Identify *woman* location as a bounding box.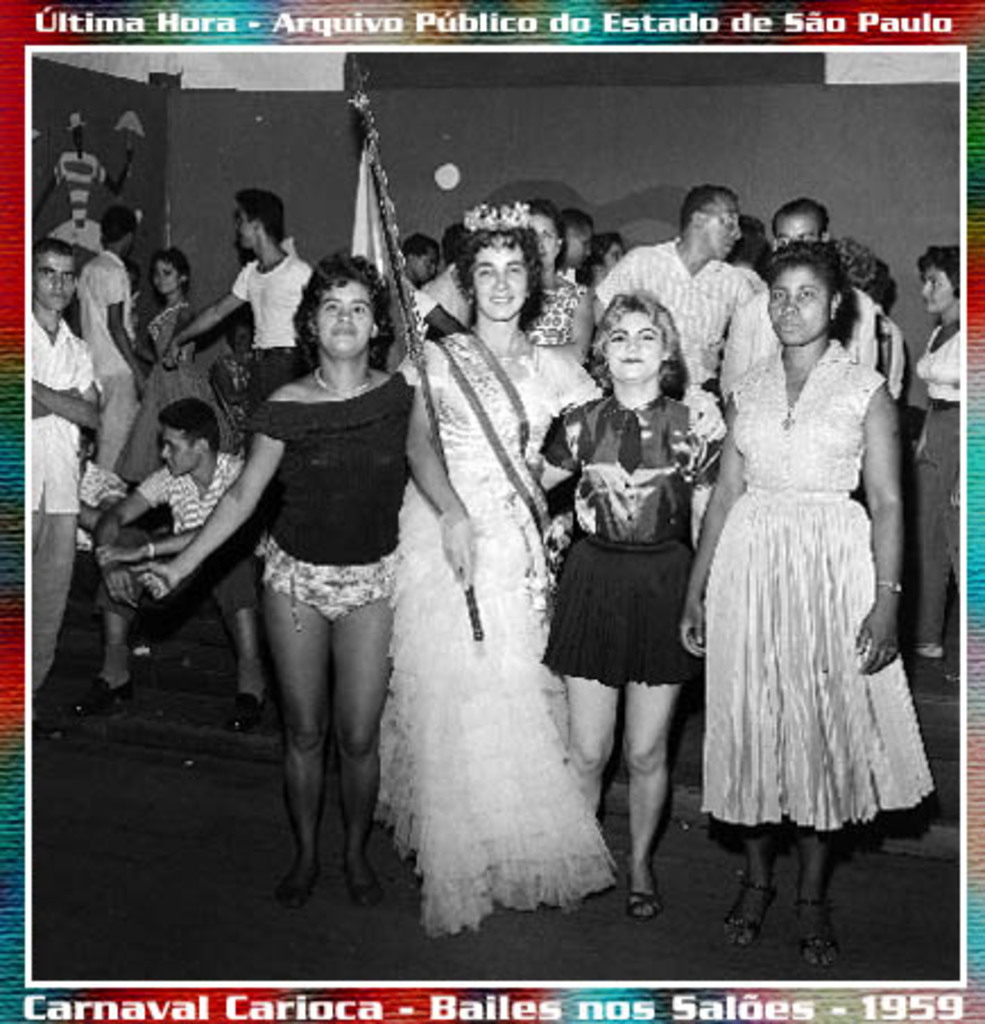
x1=906, y1=247, x2=967, y2=673.
